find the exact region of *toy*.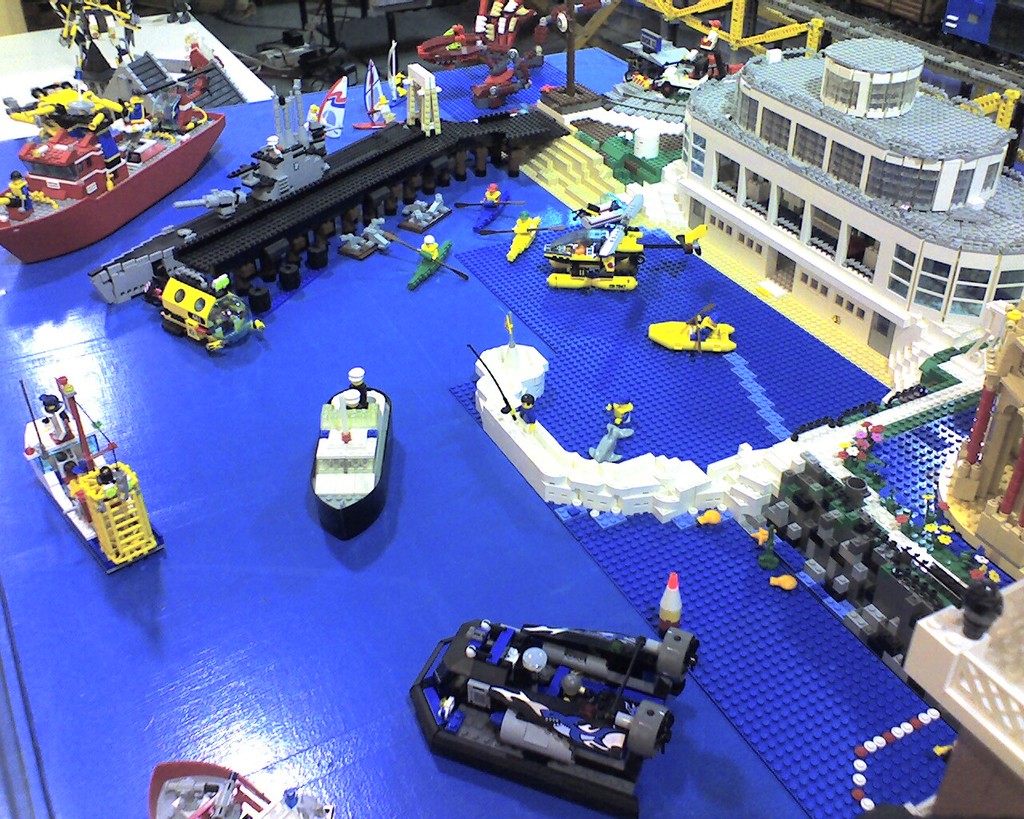
Exact region: x1=0 y1=0 x2=226 y2=263.
